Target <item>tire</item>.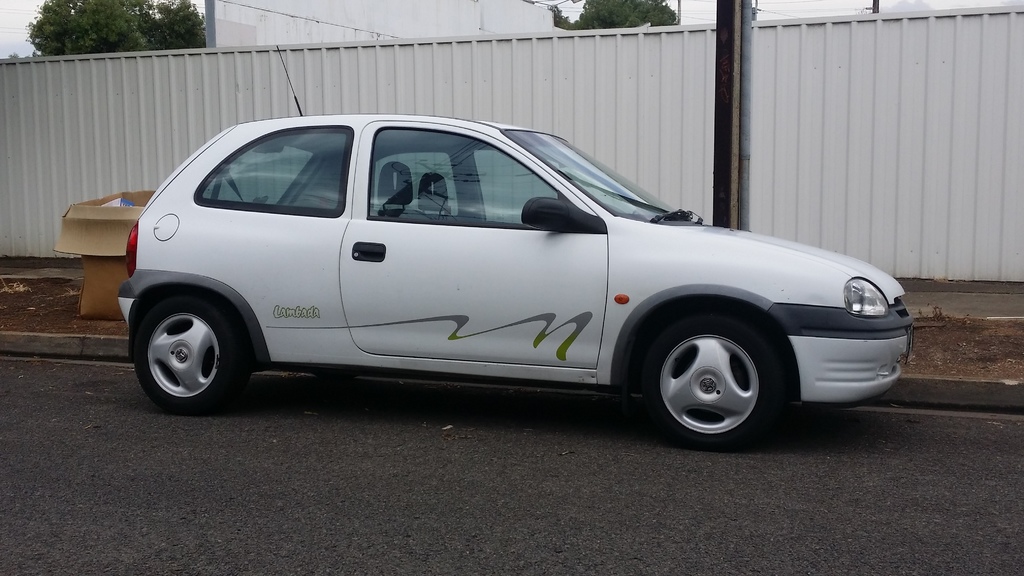
Target region: bbox=[647, 307, 792, 451].
